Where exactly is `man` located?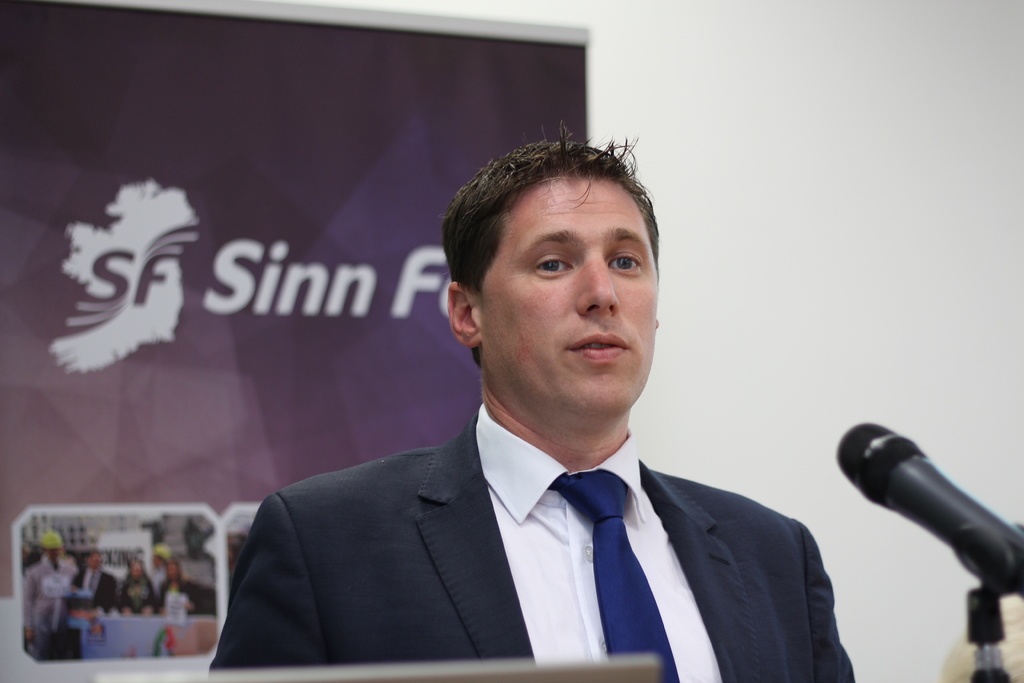
Its bounding box is detection(118, 558, 157, 612).
